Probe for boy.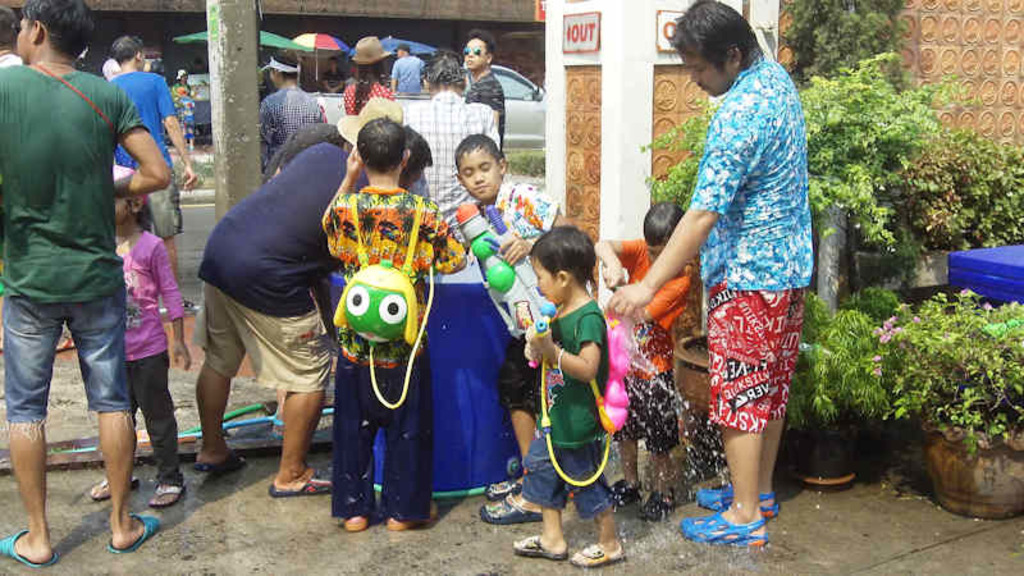
Probe result: (x1=317, y1=111, x2=471, y2=536).
